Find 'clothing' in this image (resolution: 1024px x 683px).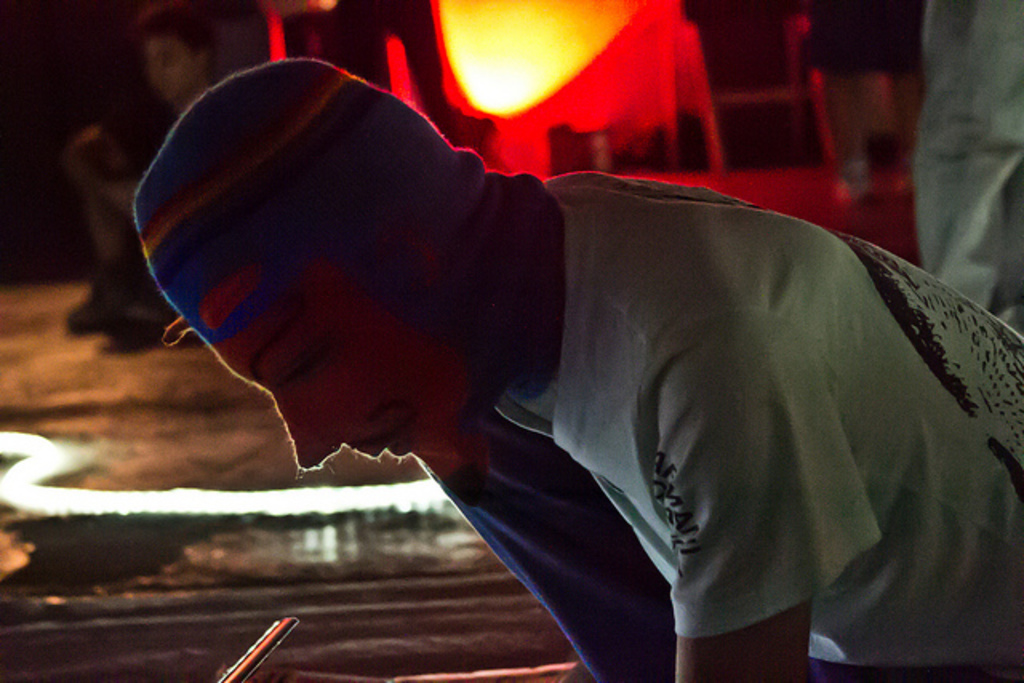
(131,59,491,344).
